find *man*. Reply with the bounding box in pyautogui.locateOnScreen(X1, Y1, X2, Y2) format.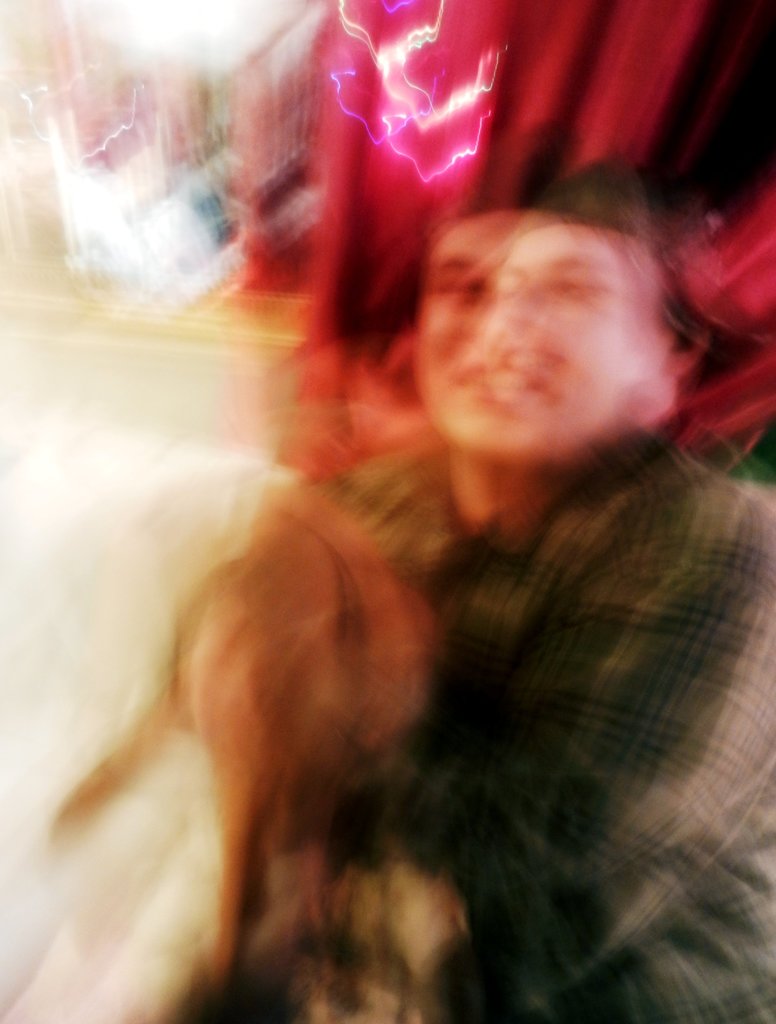
pyautogui.locateOnScreen(190, 149, 775, 1012).
